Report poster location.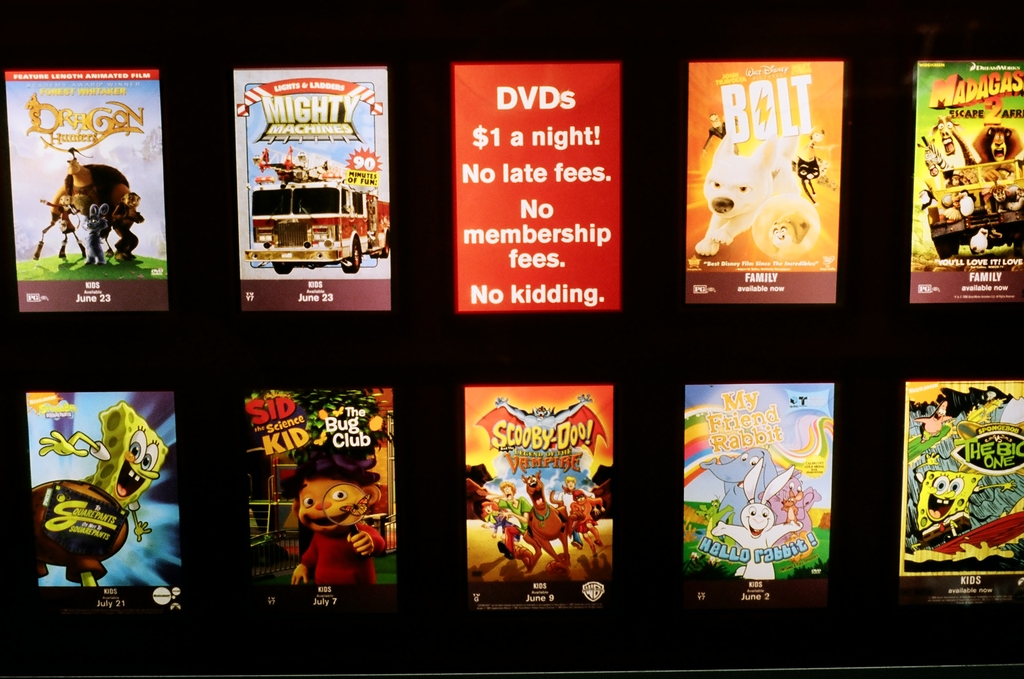
Report: BBox(685, 381, 842, 607).
